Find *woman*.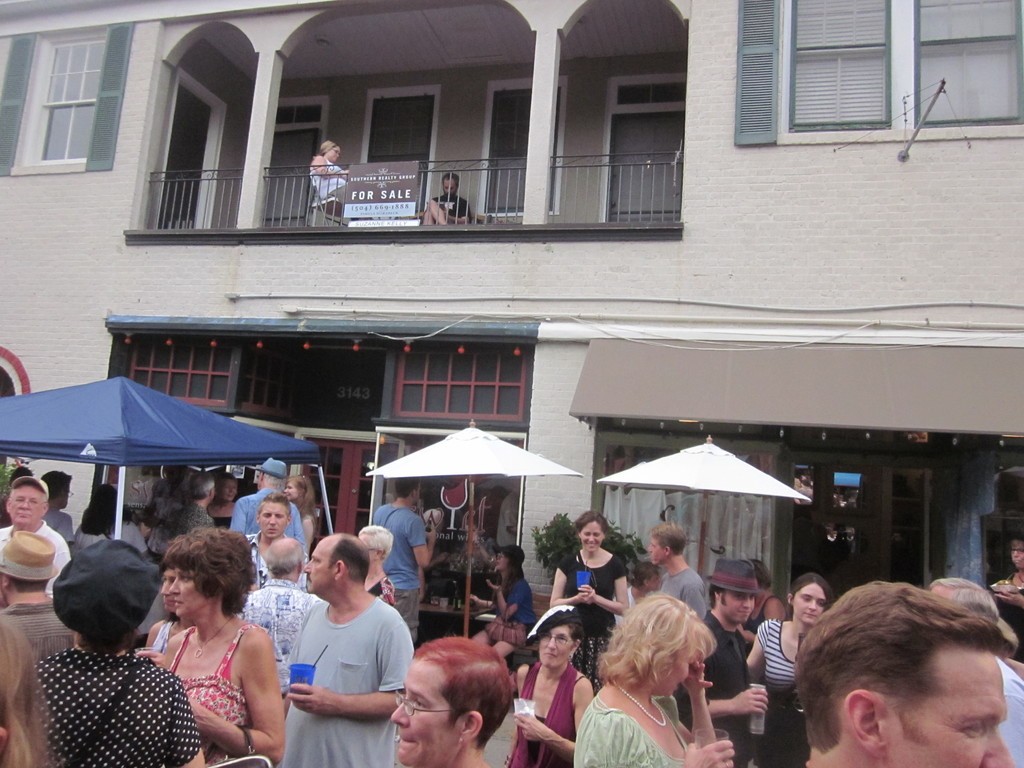
box=[742, 567, 836, 767].
